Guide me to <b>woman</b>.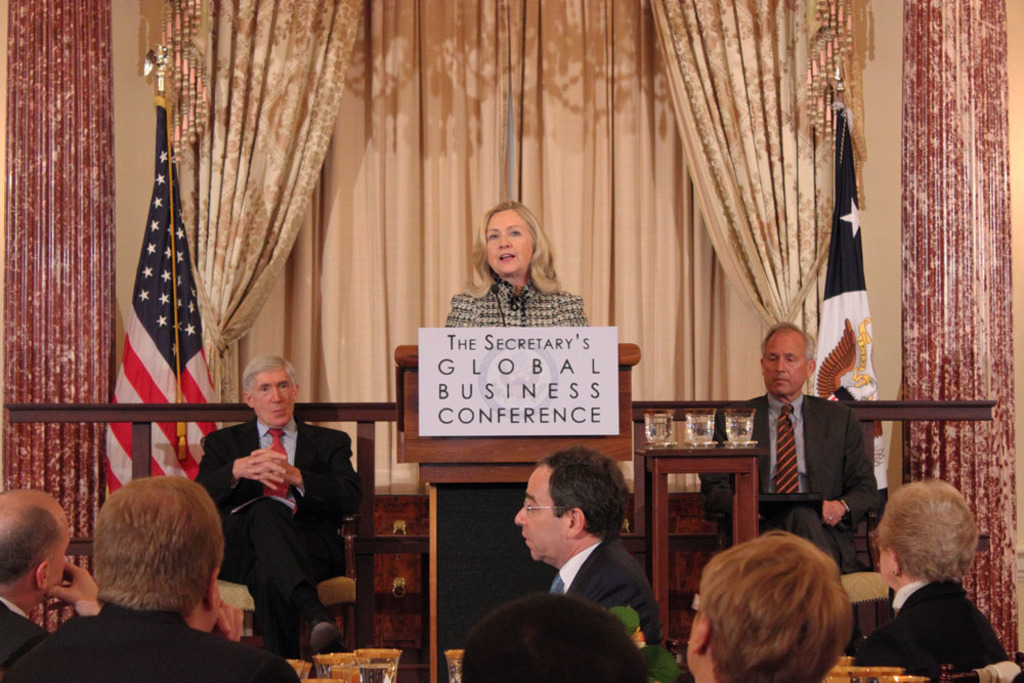
Guidance: 858/481/1013/677.
